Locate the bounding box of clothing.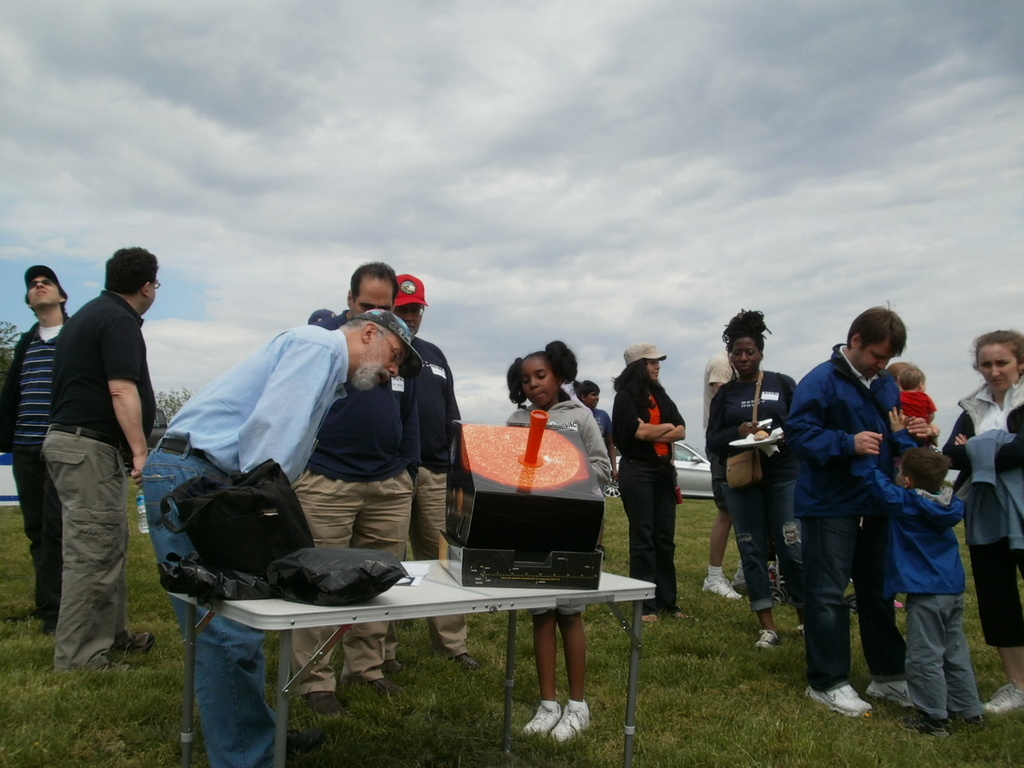
Bounding box: (x1=781, y1=338, x2=908, y2=703).
